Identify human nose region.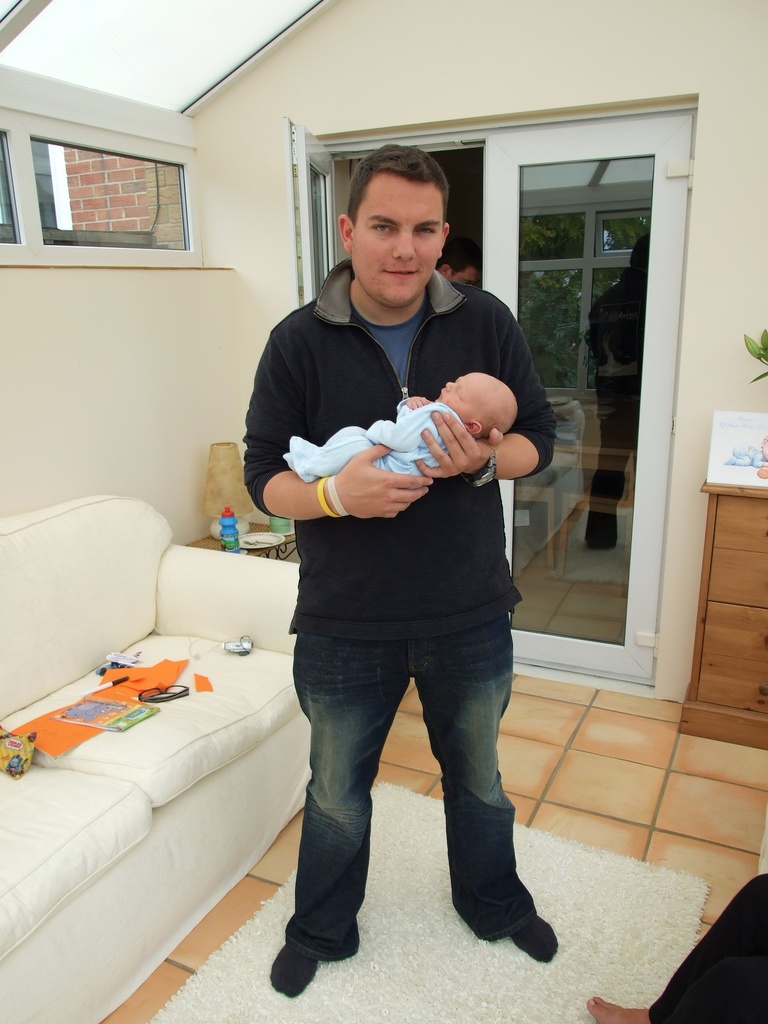
Region: region(391, 232, 413, 264).
